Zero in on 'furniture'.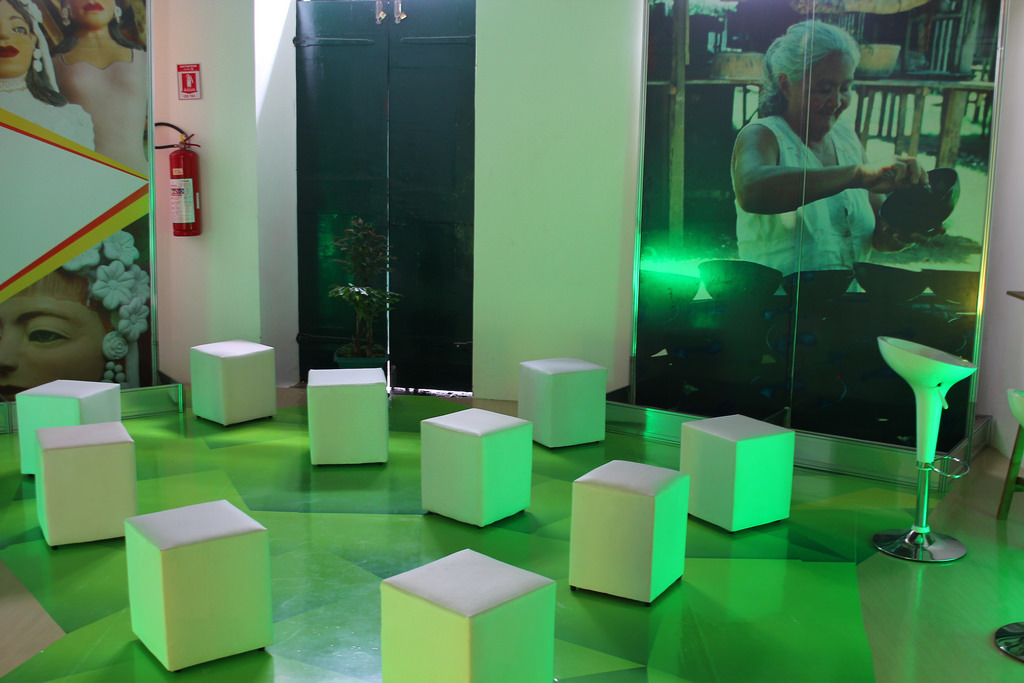
Zeroed in: bbox=(998, 387, 1023, 518).
